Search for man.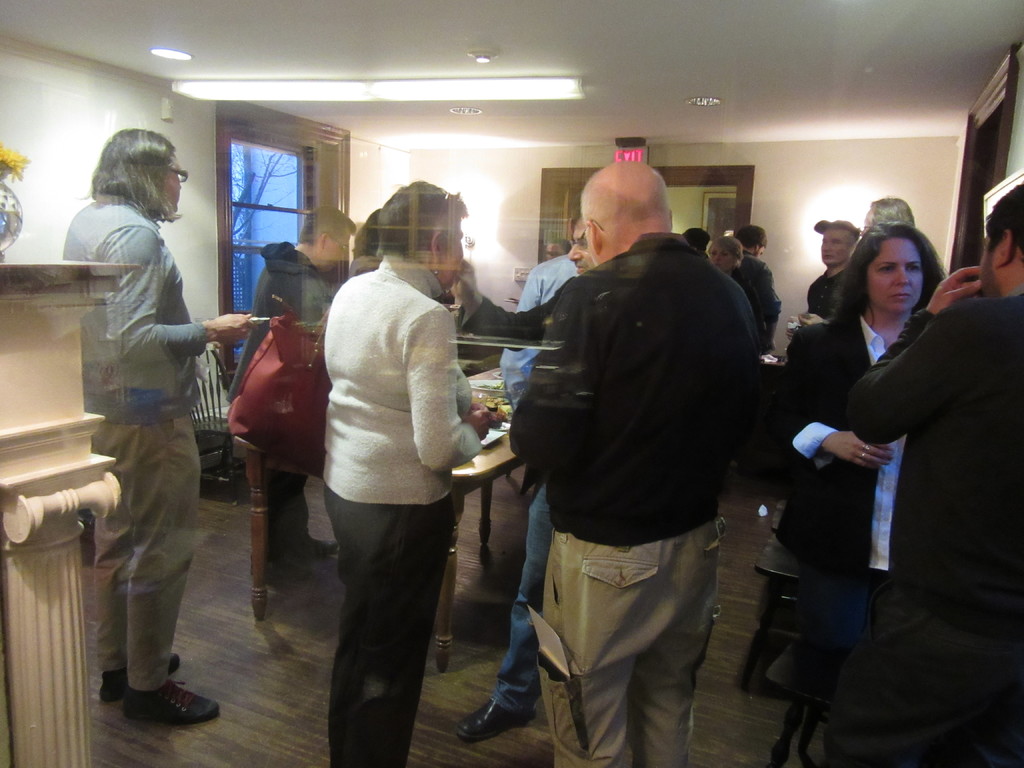
Found at [left=451, top=214, right=593, bottom=743].
